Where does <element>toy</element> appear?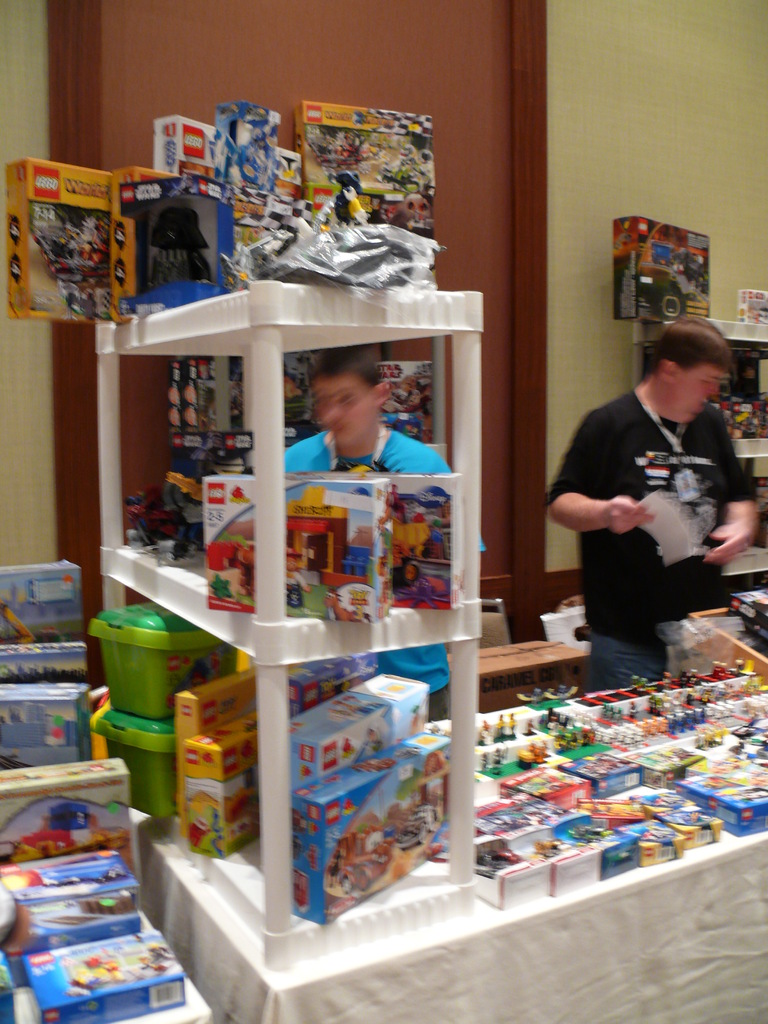
Appears at locate(189, 790, 224, 856).
